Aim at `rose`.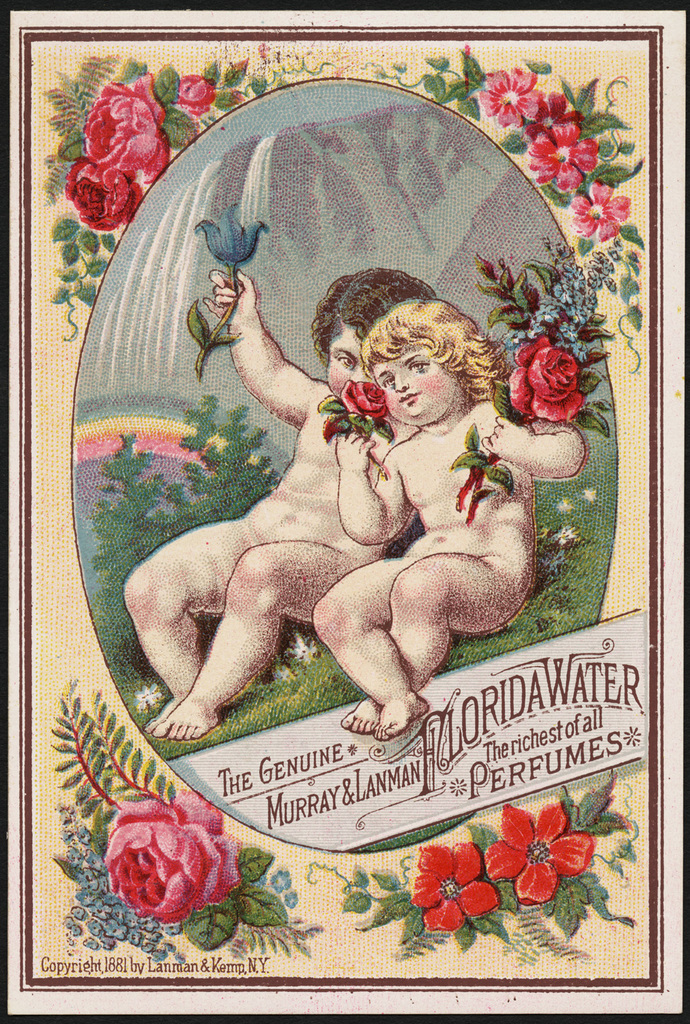
Aimed at 81 66 166 184.
